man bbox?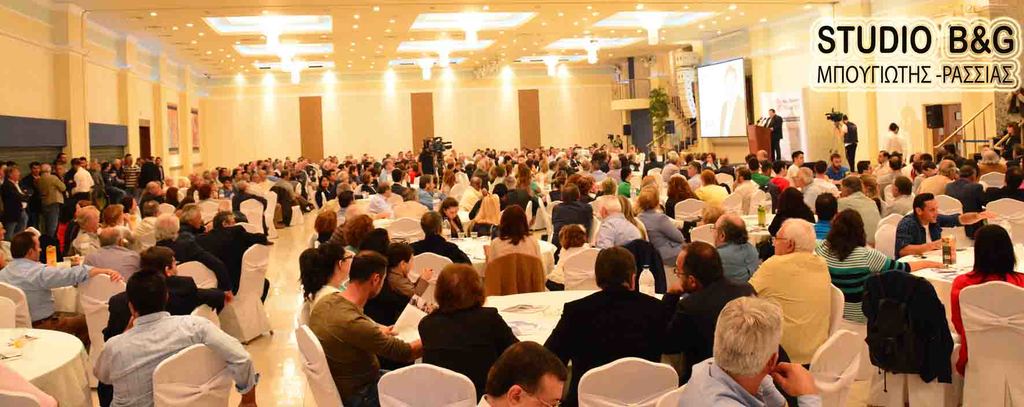
select_region(334, 191, 362, 224)
